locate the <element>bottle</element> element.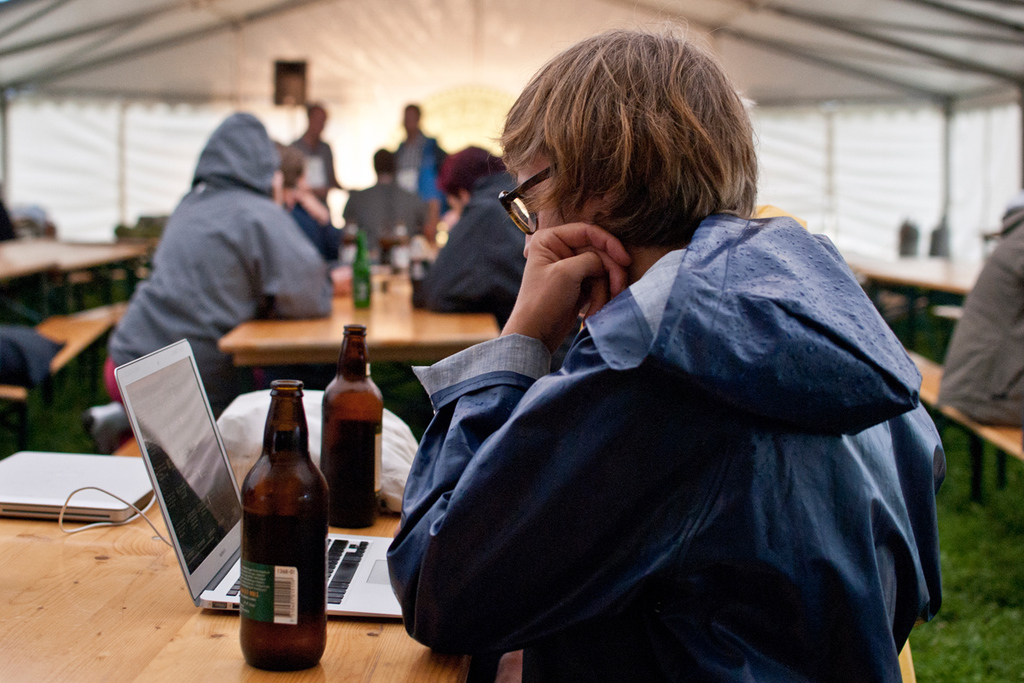
Element bbox: l=347, t=229, r=372, b=312.
